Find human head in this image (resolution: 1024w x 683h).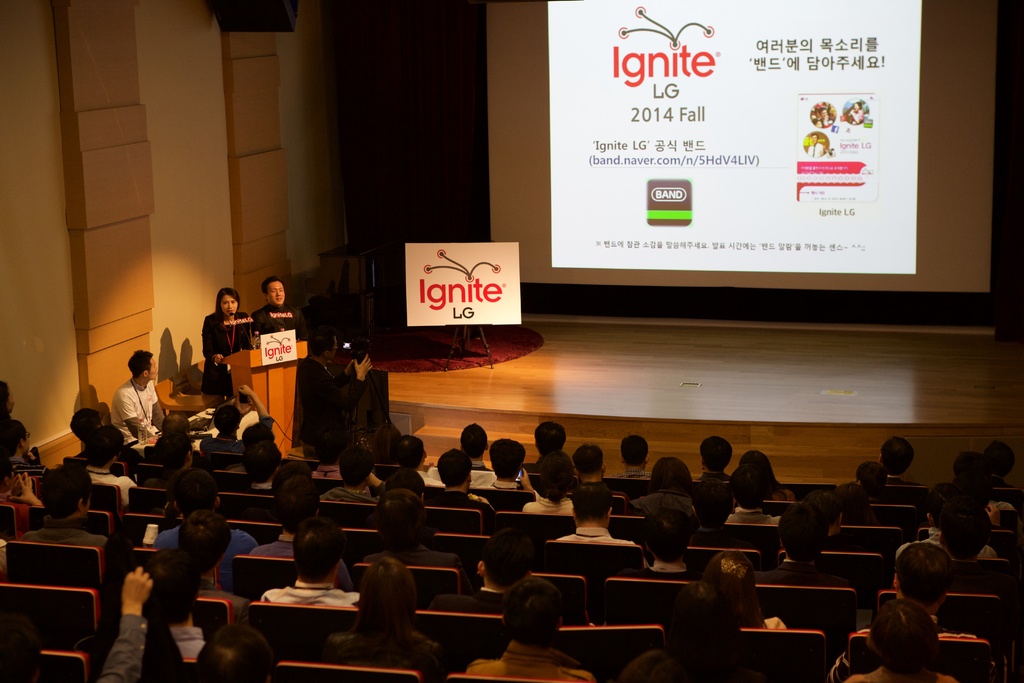
bbox=(433, 450, 474, 486).
